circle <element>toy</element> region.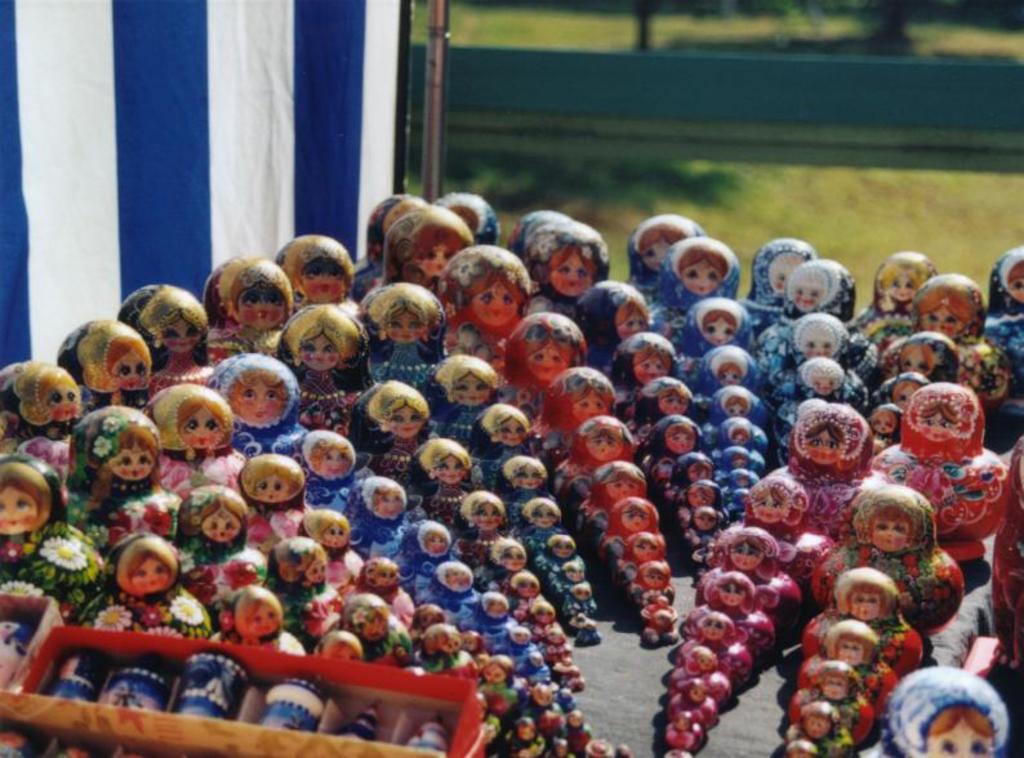
Region: (616,744,636,757).
